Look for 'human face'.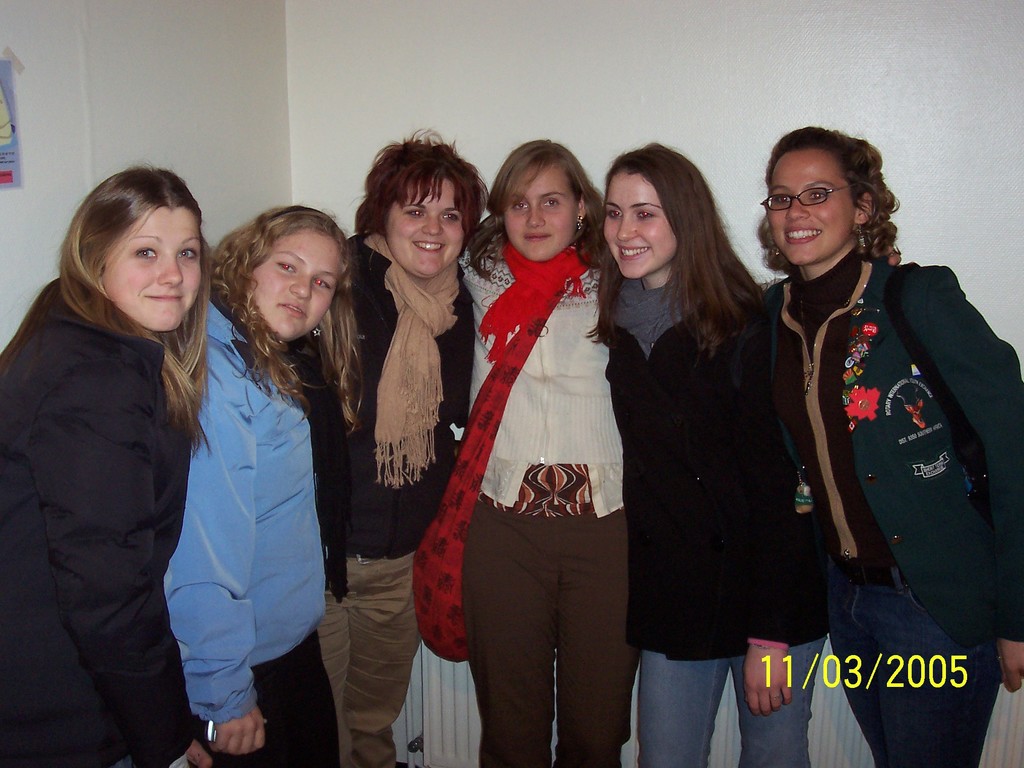
Found: 97:204:202:333.
